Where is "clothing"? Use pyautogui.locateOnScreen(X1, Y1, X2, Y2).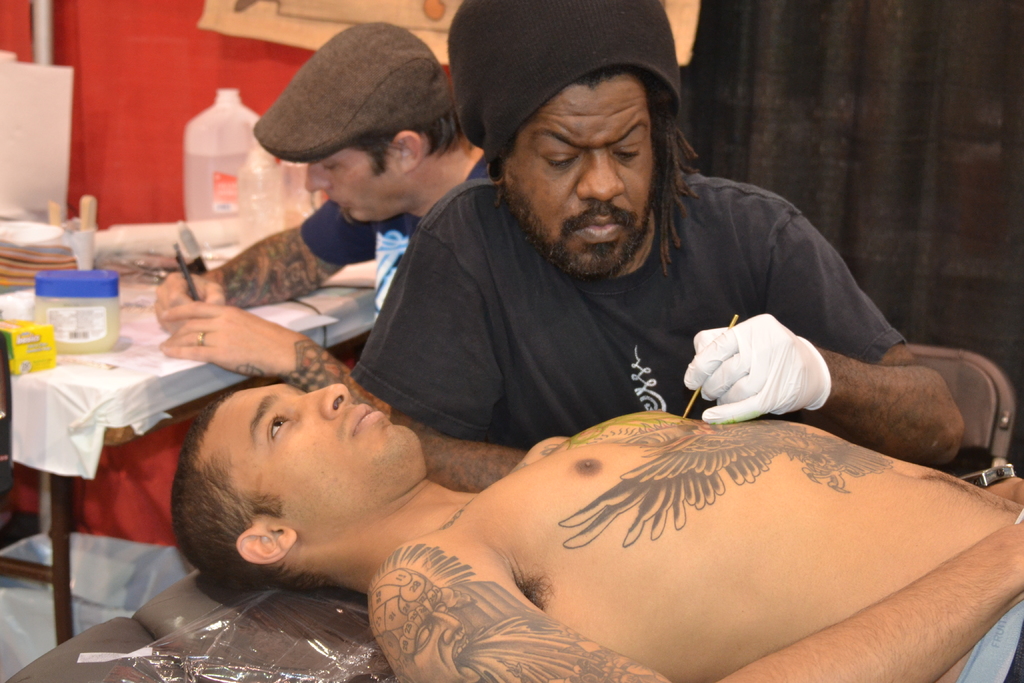
pyautogui.locateOnScreen(952, 593, 1023, 682).
